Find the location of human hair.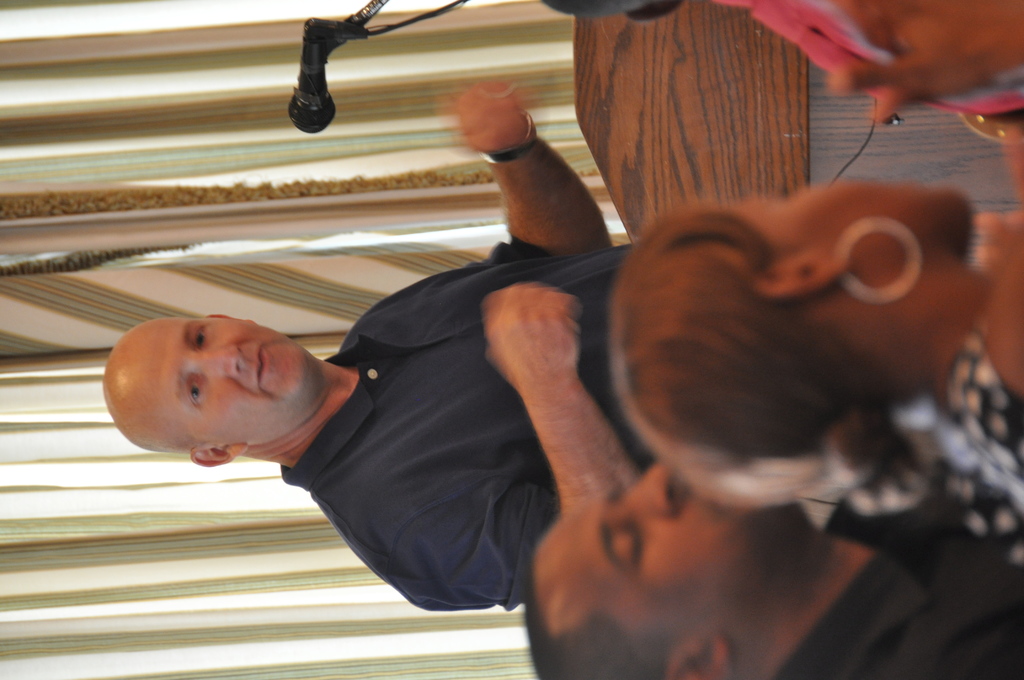
Location: (left=621, top=177, right=1002, bottom=549).
